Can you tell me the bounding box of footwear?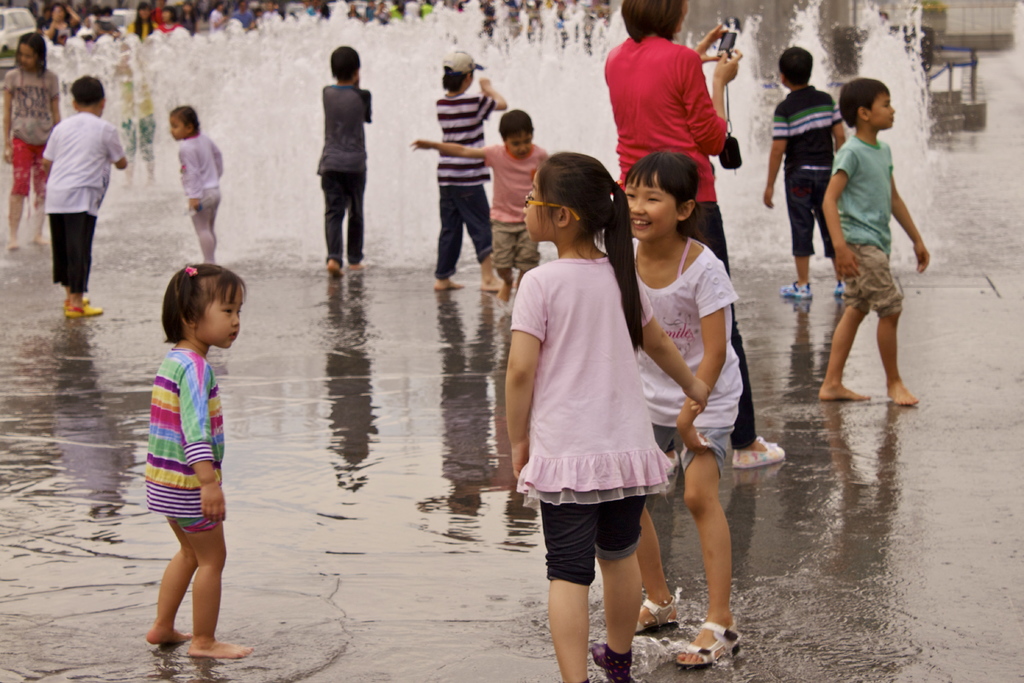
detection(63, 294, 103, 319).
